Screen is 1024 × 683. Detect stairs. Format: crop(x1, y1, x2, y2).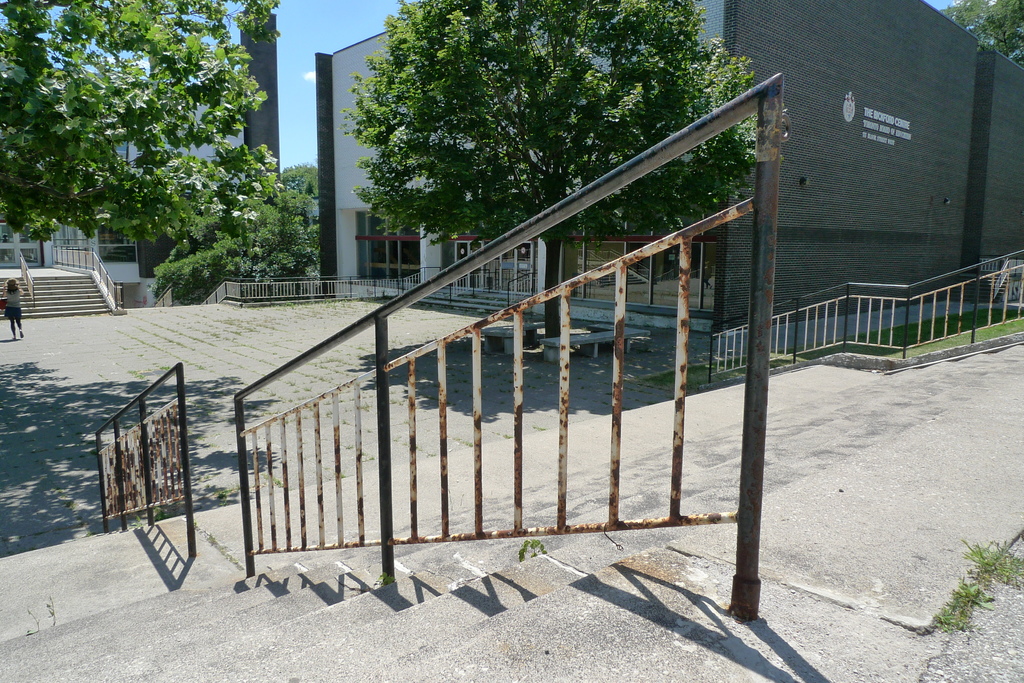
crop(0, 341, 1023, 682).
